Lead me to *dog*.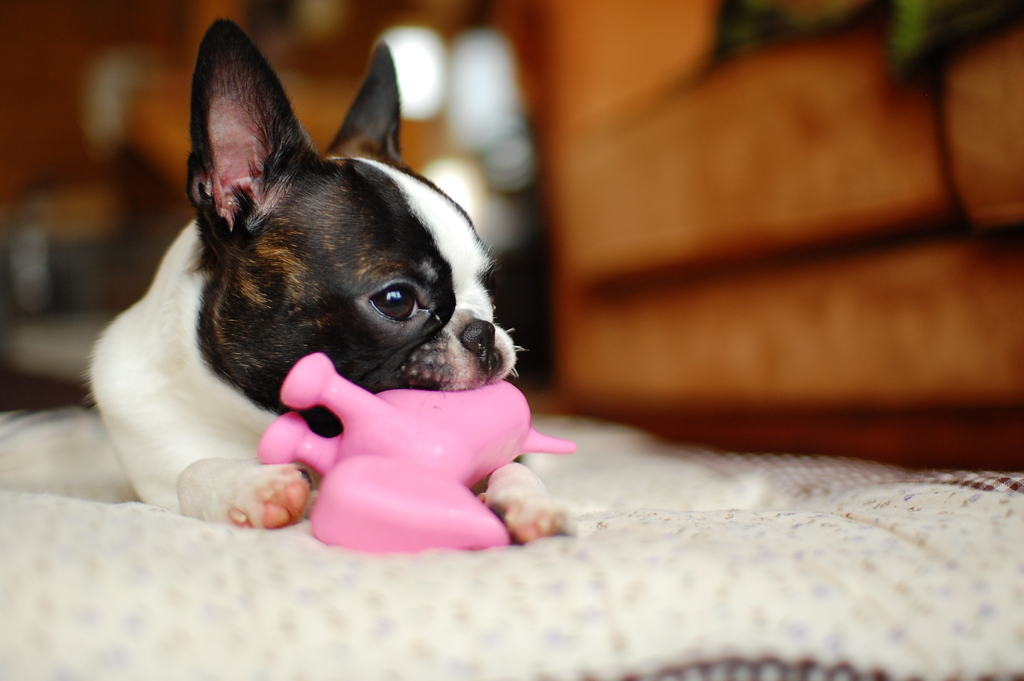
Lead to 77 17 582 546.
